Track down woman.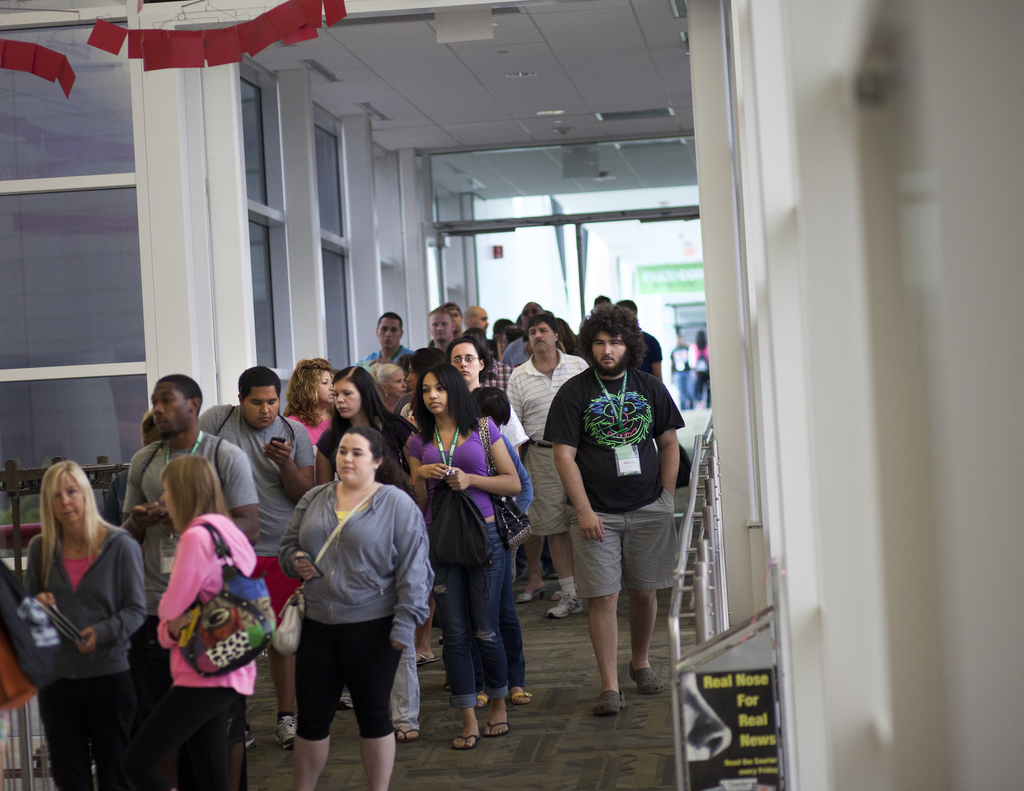
Tracked to bbox=(694, 330, 714, 417).
